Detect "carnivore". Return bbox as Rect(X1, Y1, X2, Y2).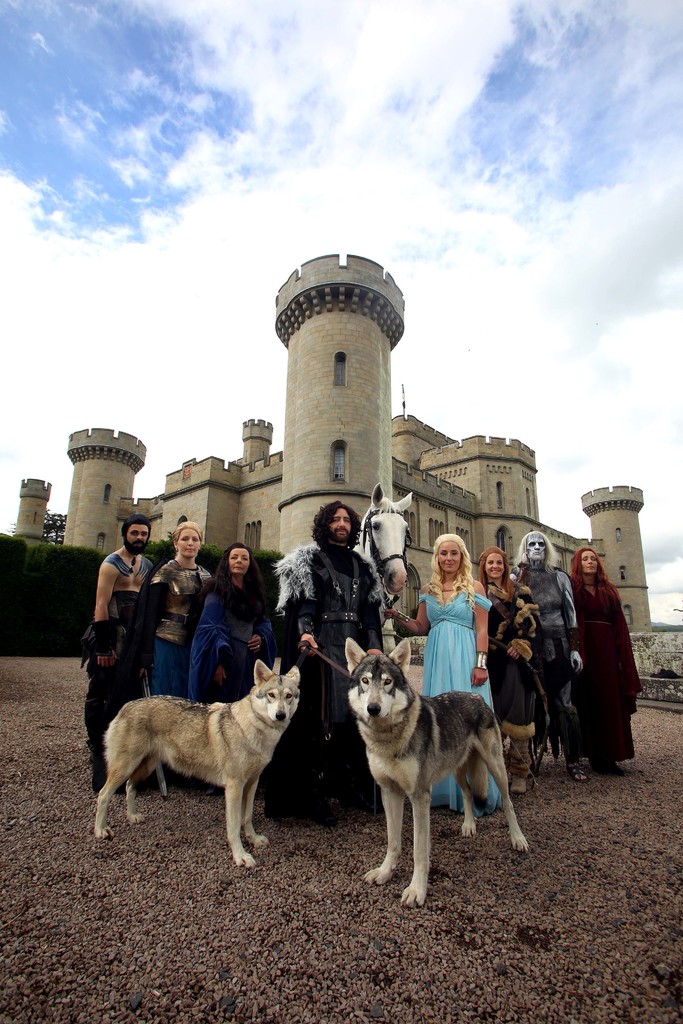
Rect(272, 497, 390, 822).
